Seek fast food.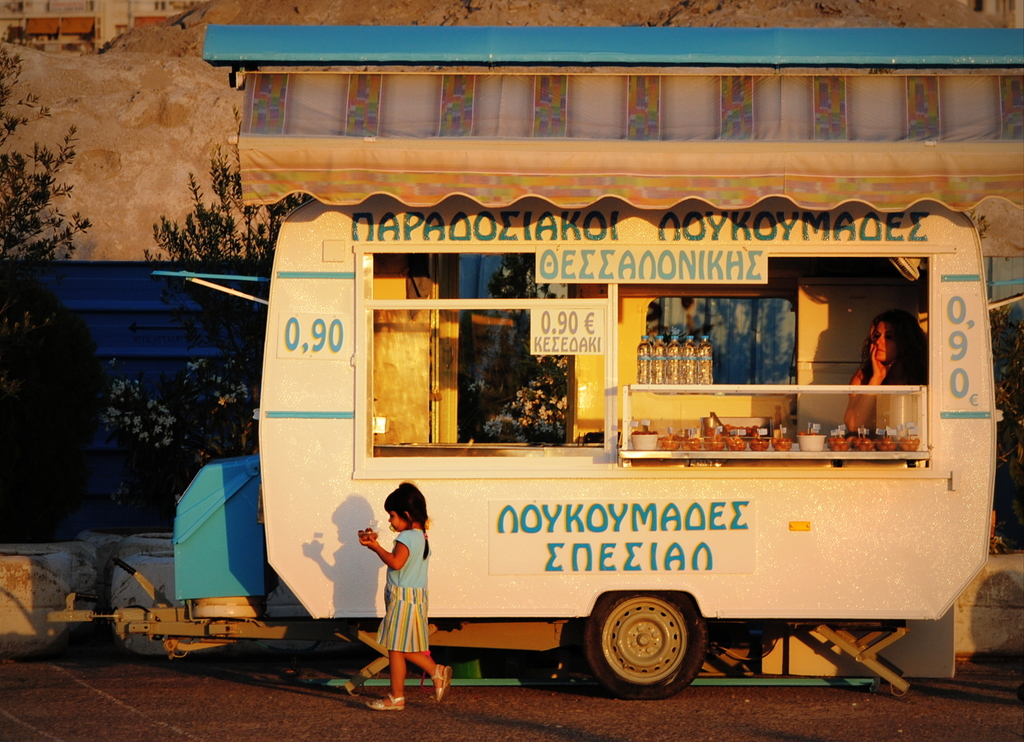
682, 435, 699, 451.
